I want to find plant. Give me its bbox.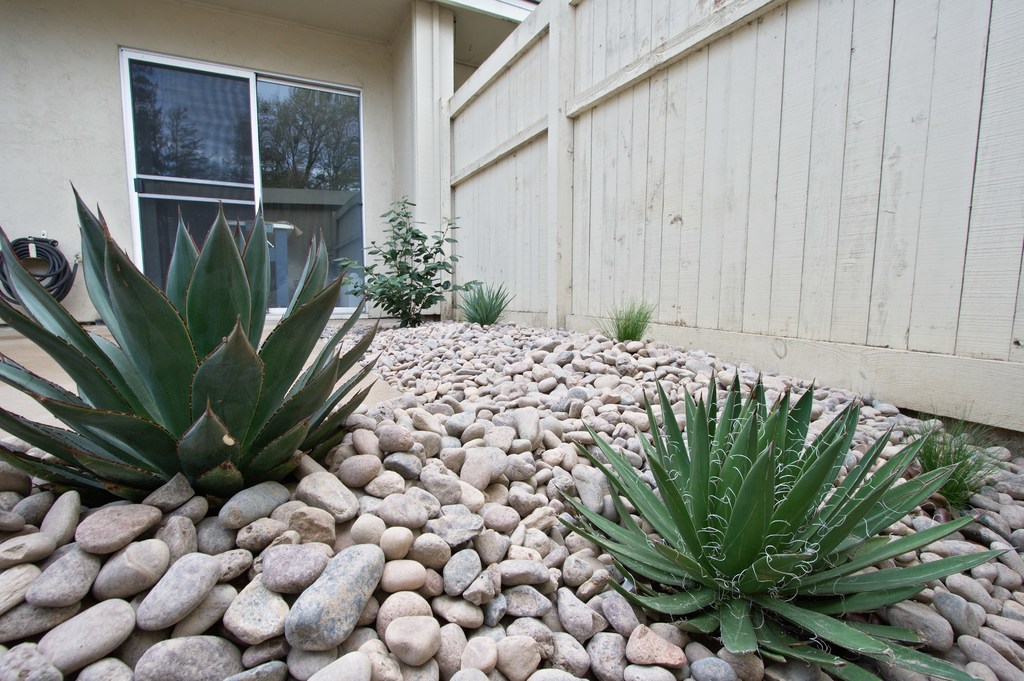
locate(594, 297, 655, 340).
